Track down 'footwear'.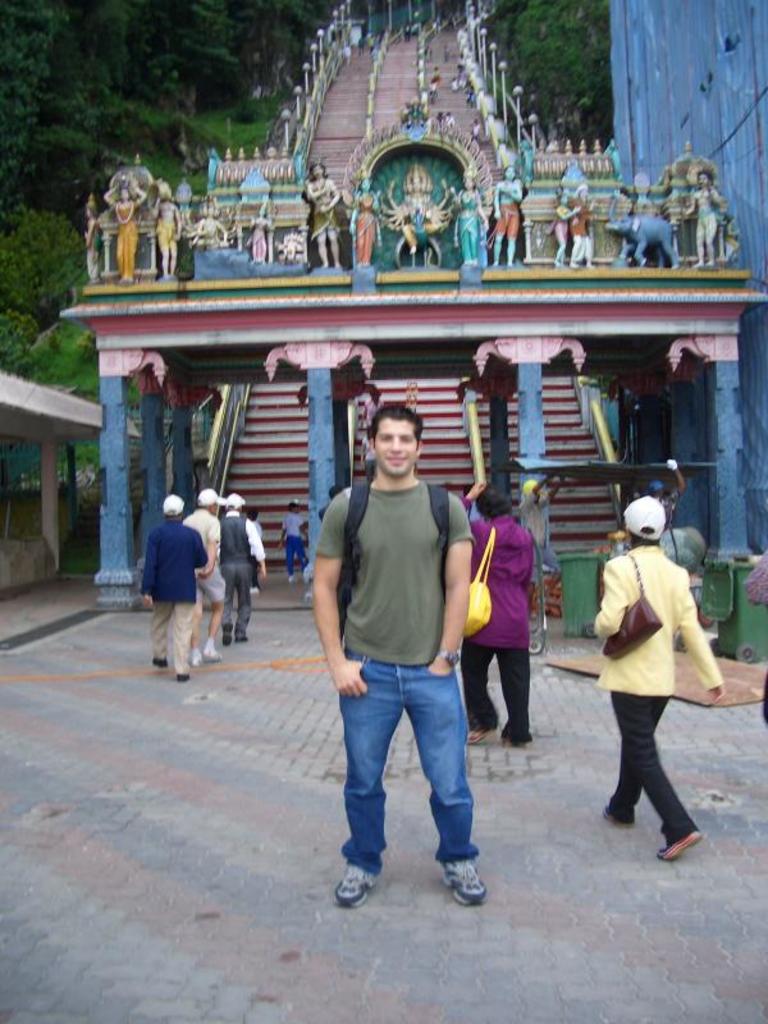
Tracked to [220,621,233,645].
